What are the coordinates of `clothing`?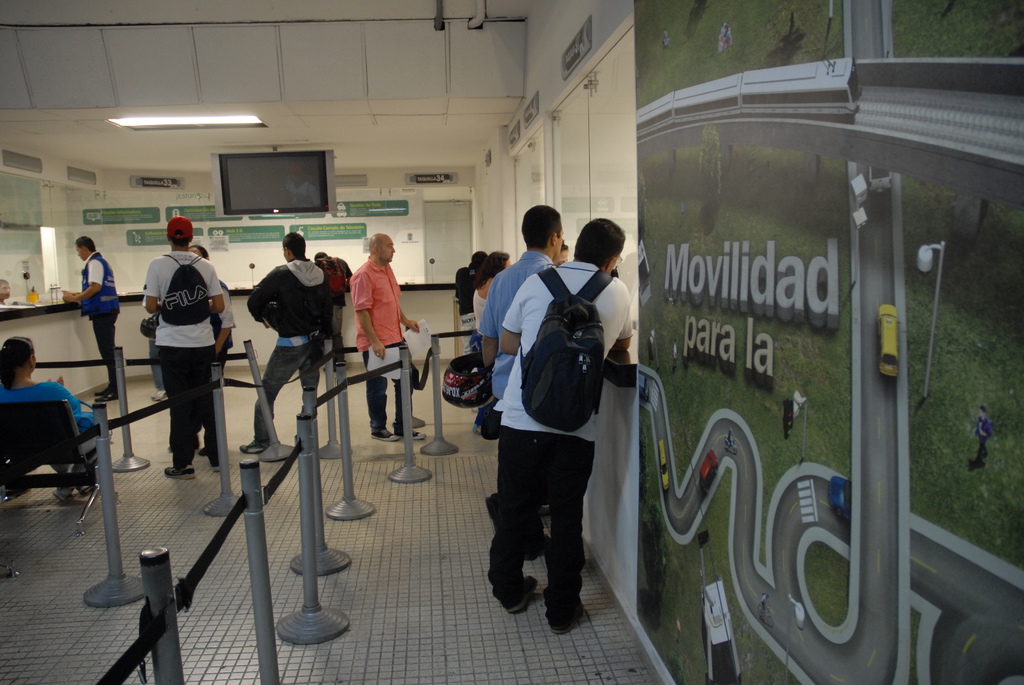
x1=246 y1=256 x2=326 y2=440.
